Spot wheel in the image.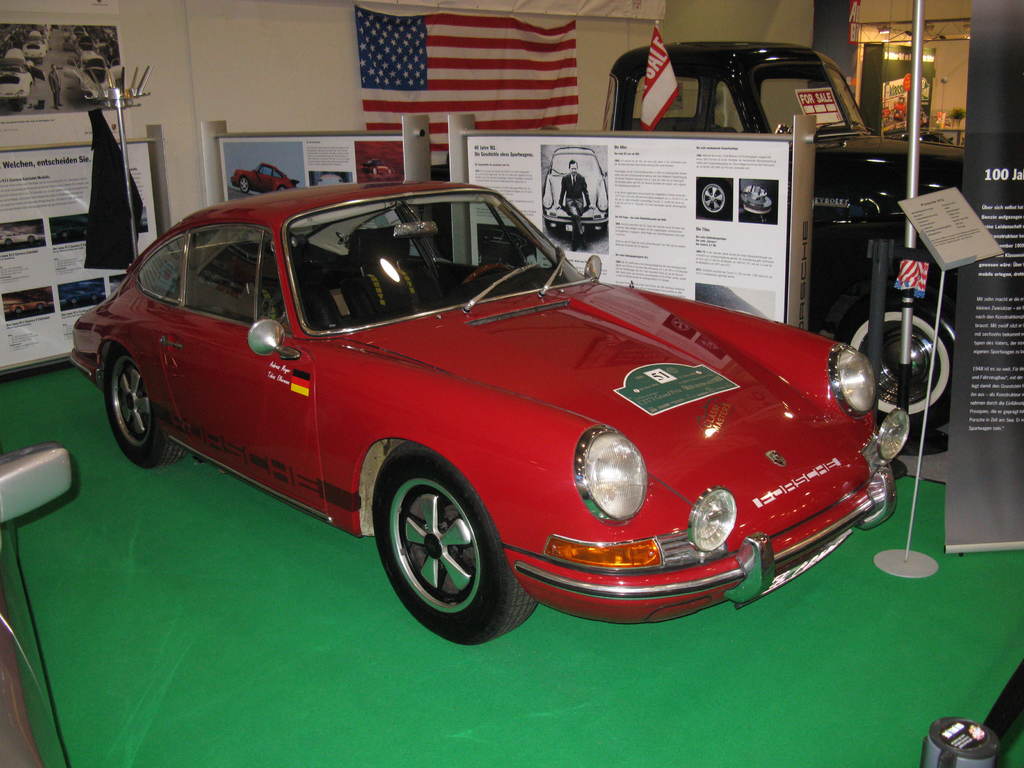
wheel found at 276:187:287:191.
